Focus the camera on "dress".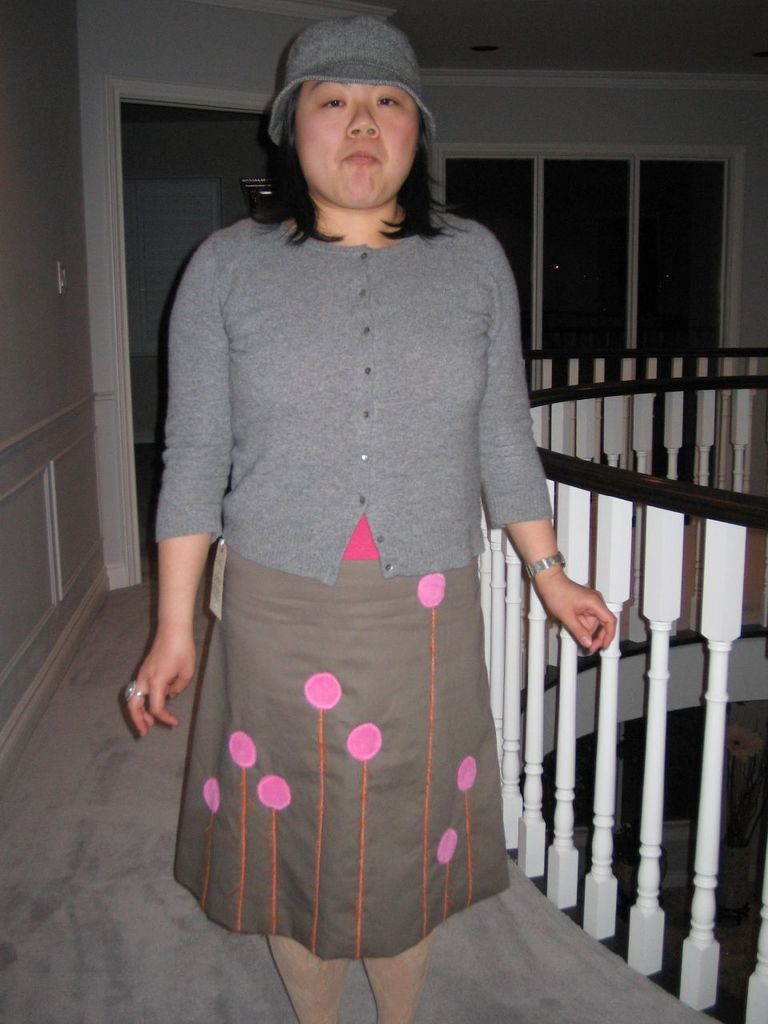
Focus region: <bbox>148, 202, 560, 973</bbox>.
